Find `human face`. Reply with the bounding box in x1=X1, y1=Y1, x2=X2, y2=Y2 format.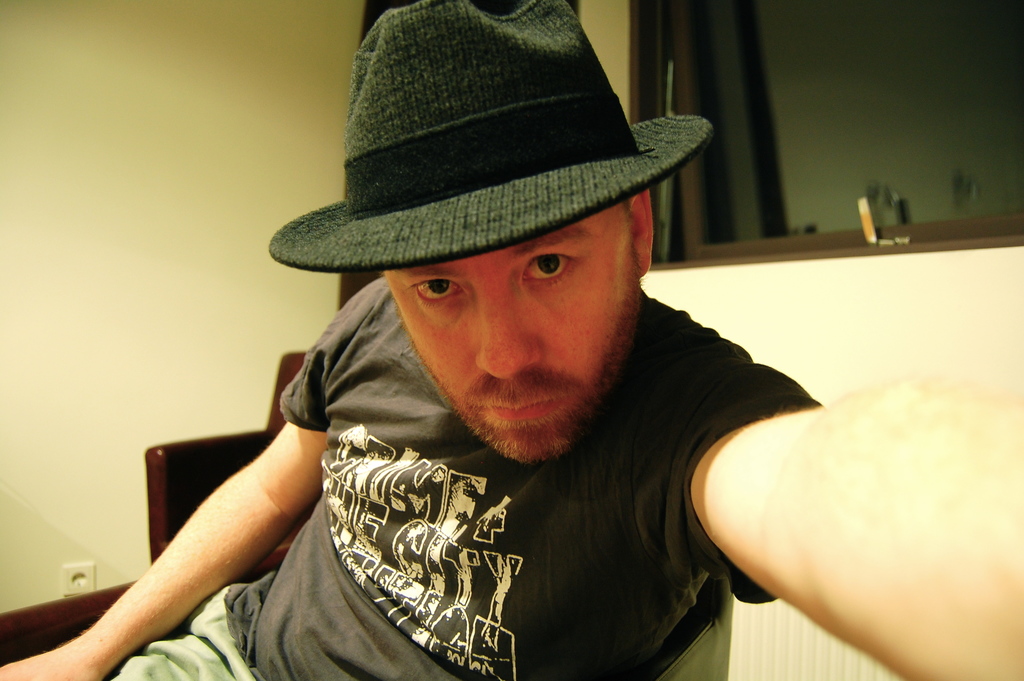
x1=377, y1=201, x2=638, y2=465.
